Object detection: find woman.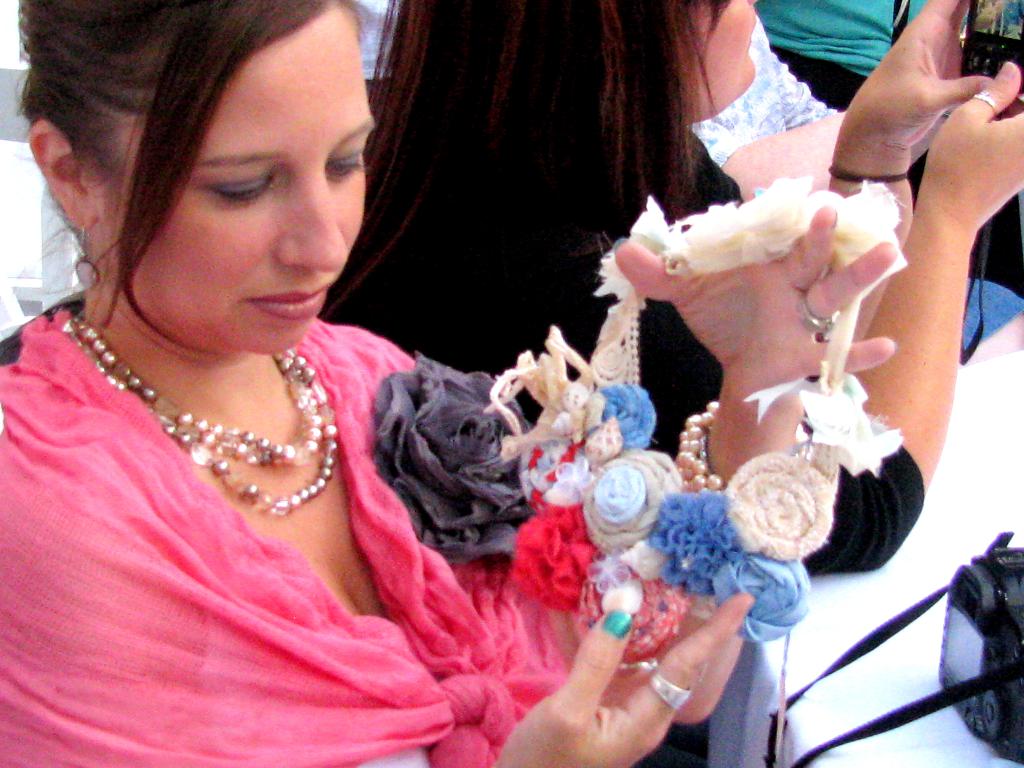
<region>329, 0, 1023, 767</region>.
